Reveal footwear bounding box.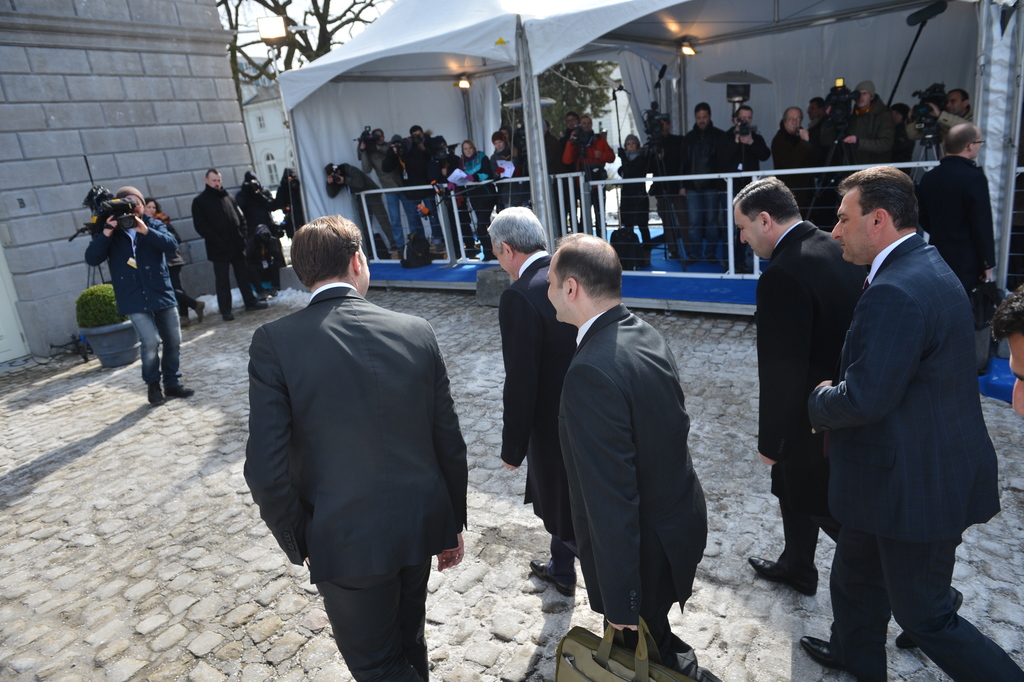
Revealed: bbox(895, 586, 961, 651).
